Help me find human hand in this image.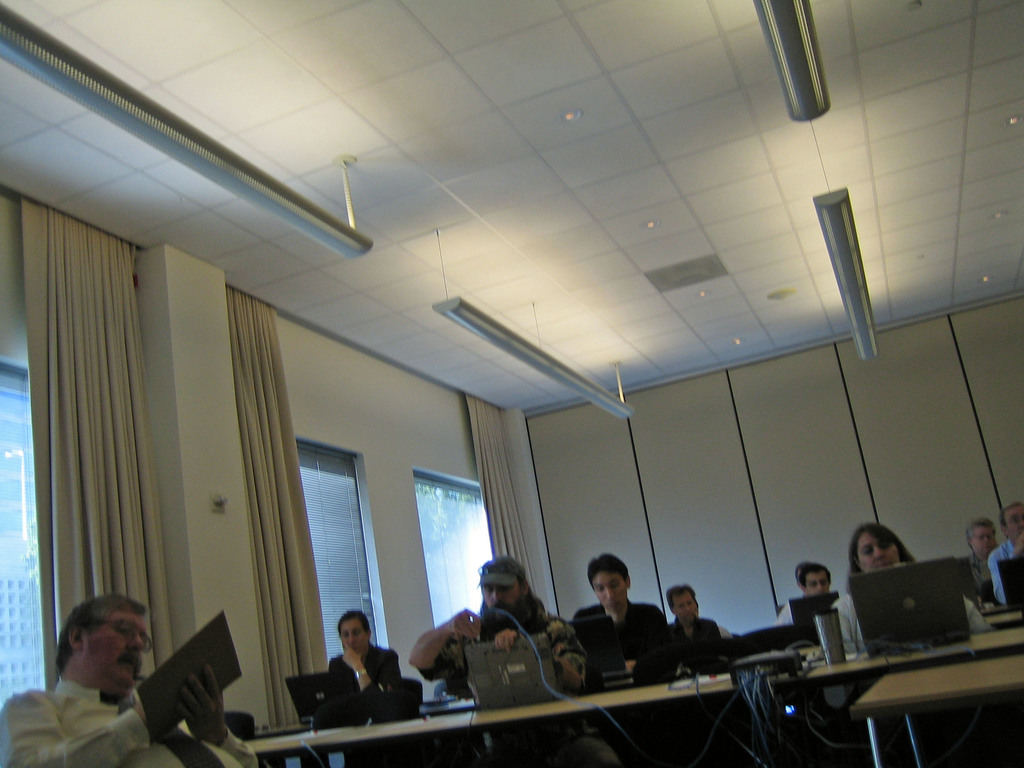
Found it: 493/627/522/657.
